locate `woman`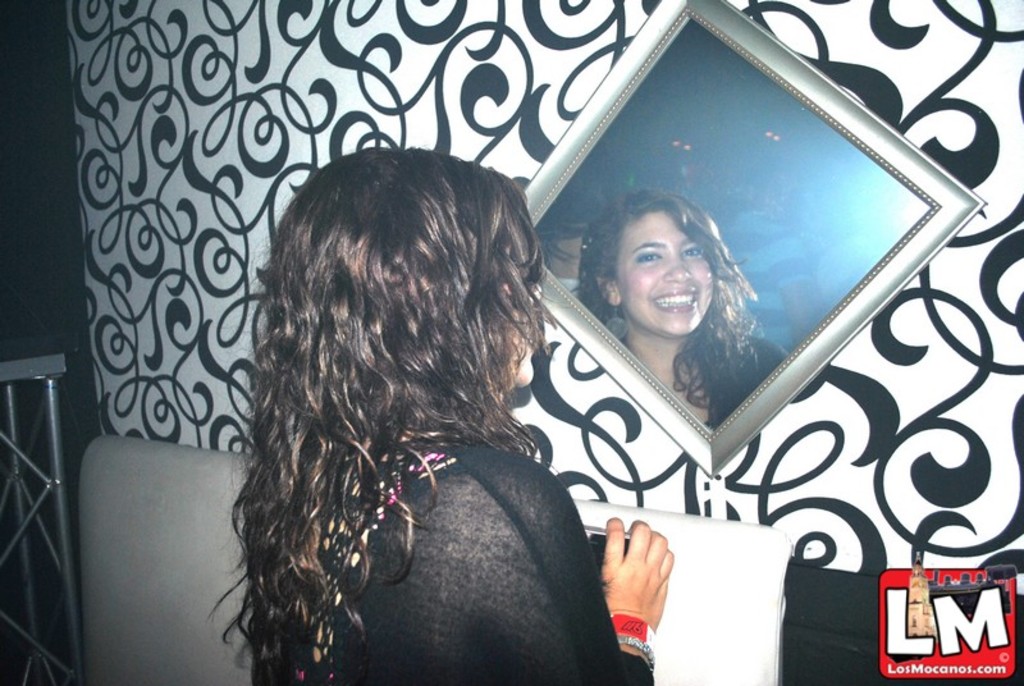
bbox=(175, 93, 586, 681)
